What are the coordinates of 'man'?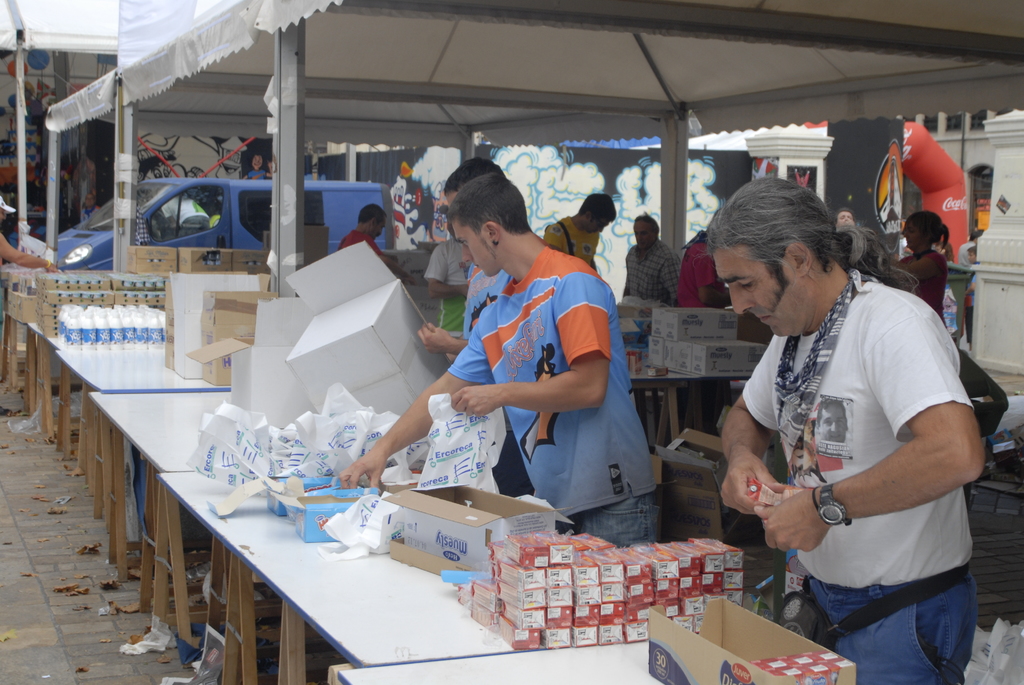
rect(206, 195, 221, 228).
